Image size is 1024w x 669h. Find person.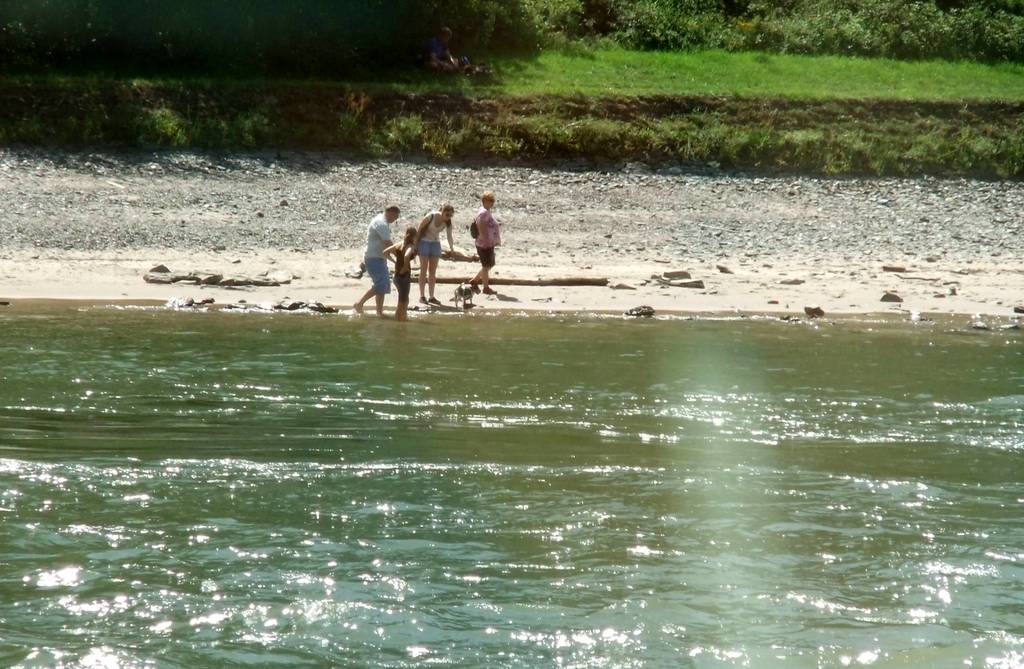
[left=420, top=198, right=456, bottom=303].
